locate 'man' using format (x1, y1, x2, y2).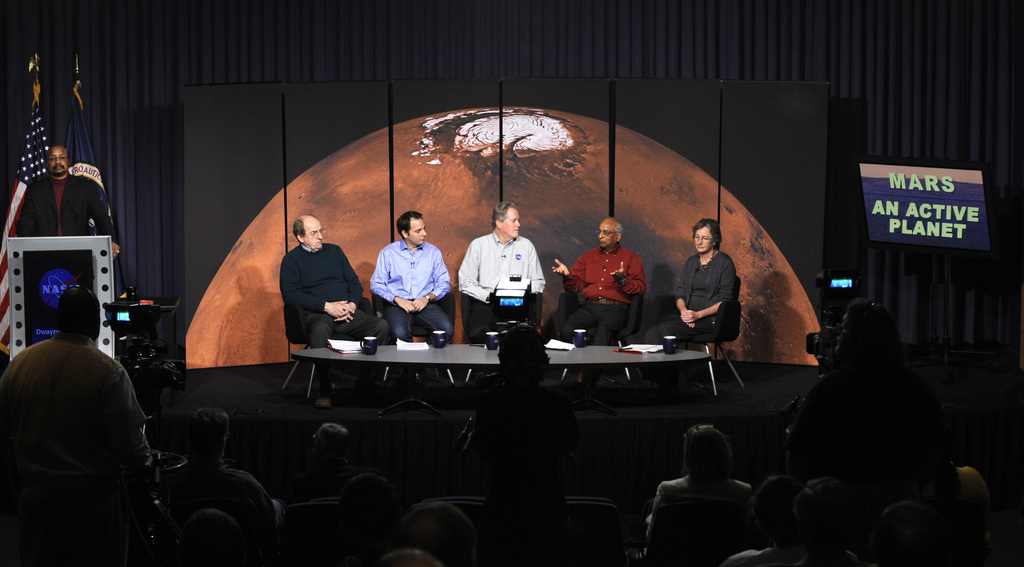
(368, 206, 458, 349).
